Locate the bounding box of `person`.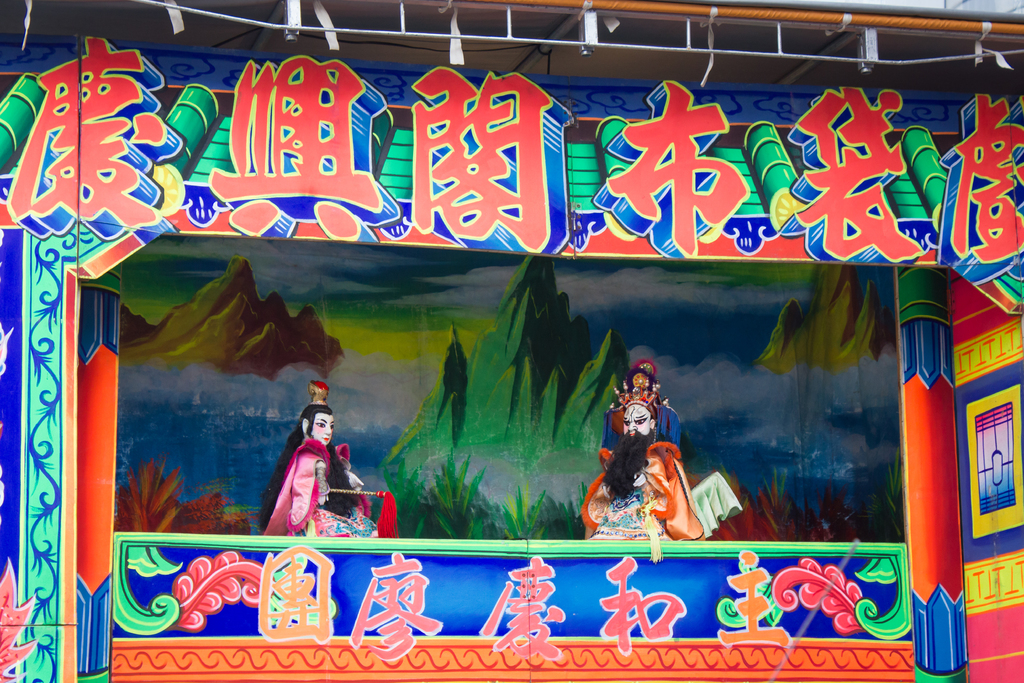
Bounding box: [566, 360, 707, 545].
